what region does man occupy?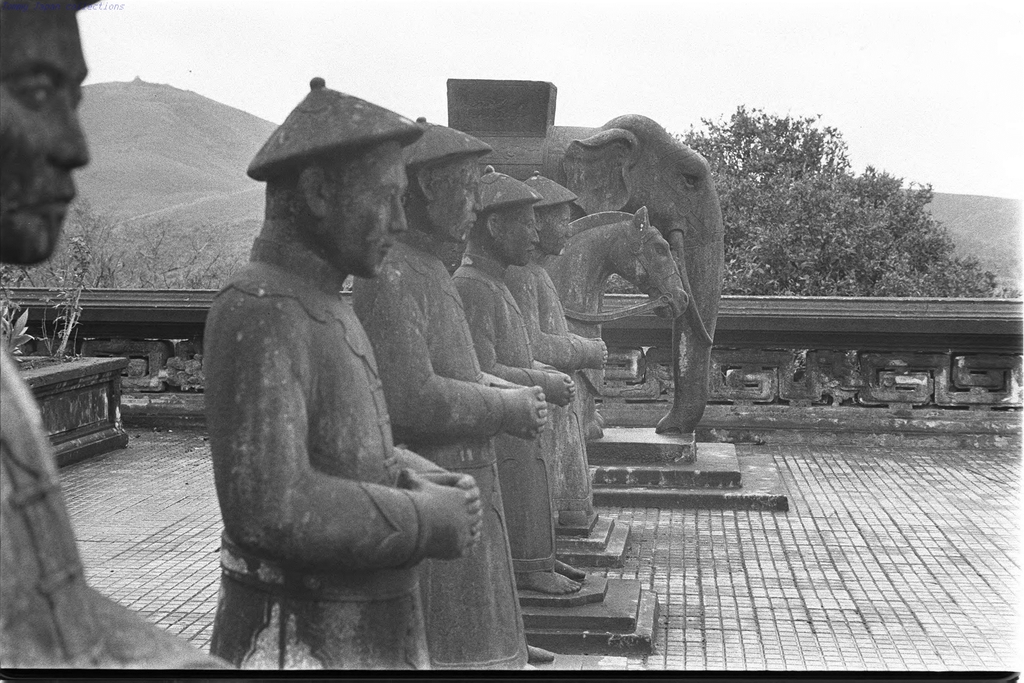
<box>467,168,589,598</box>.
